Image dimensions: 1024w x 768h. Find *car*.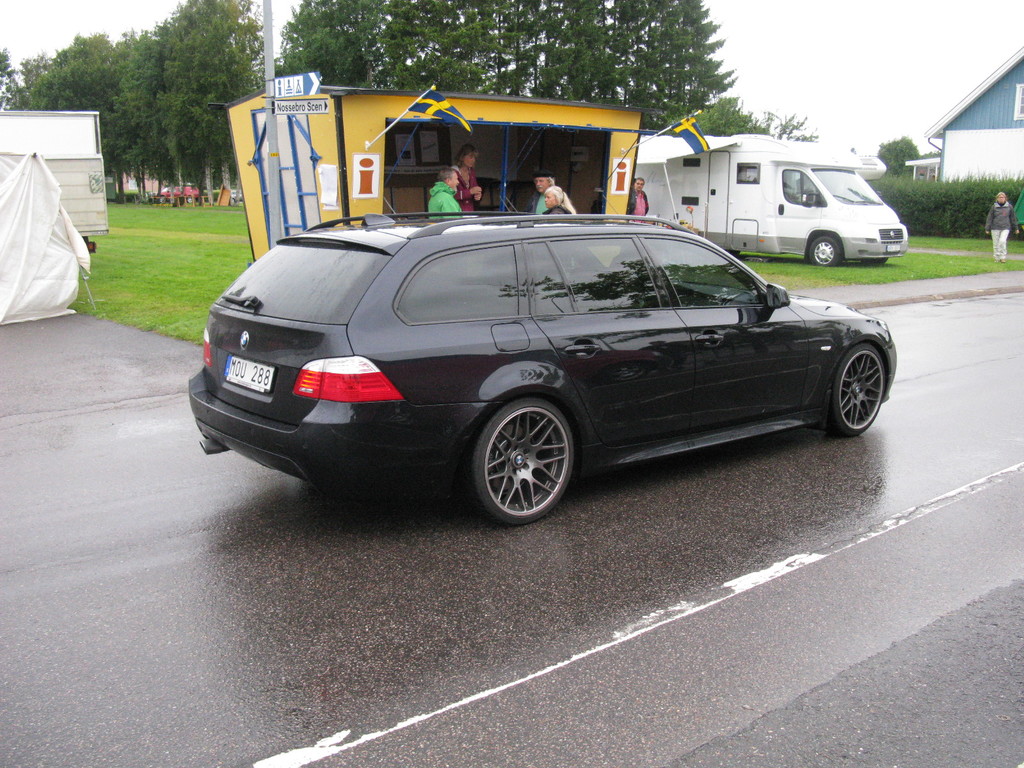
184,212,899,531.
